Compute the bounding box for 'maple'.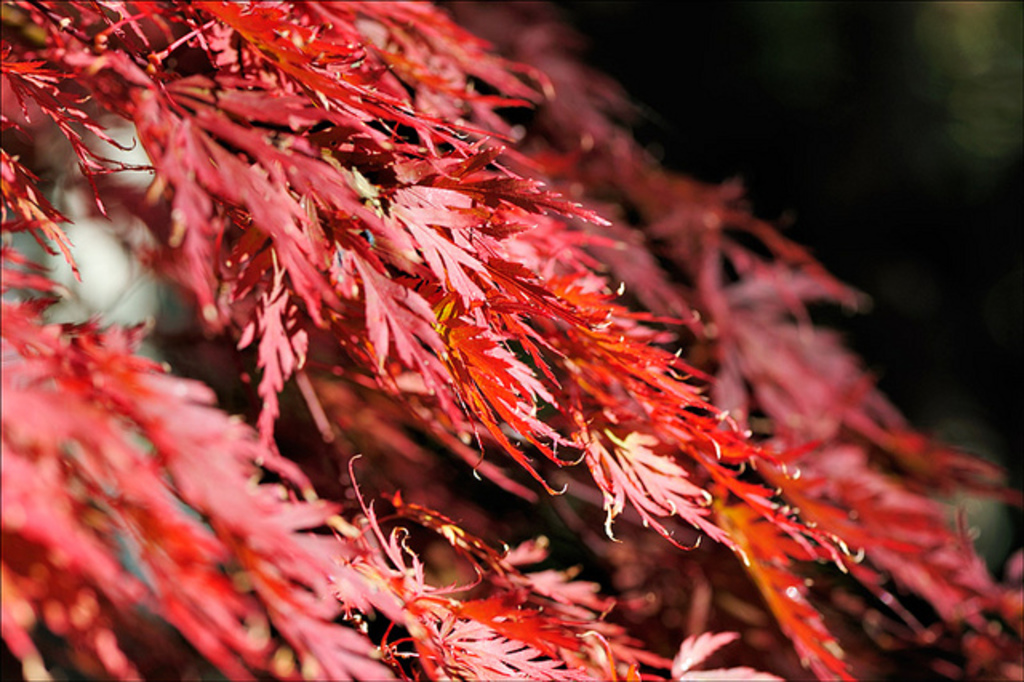
{"x1": 0, "y1": 0, "x2": 1022, "y2": 680}.
